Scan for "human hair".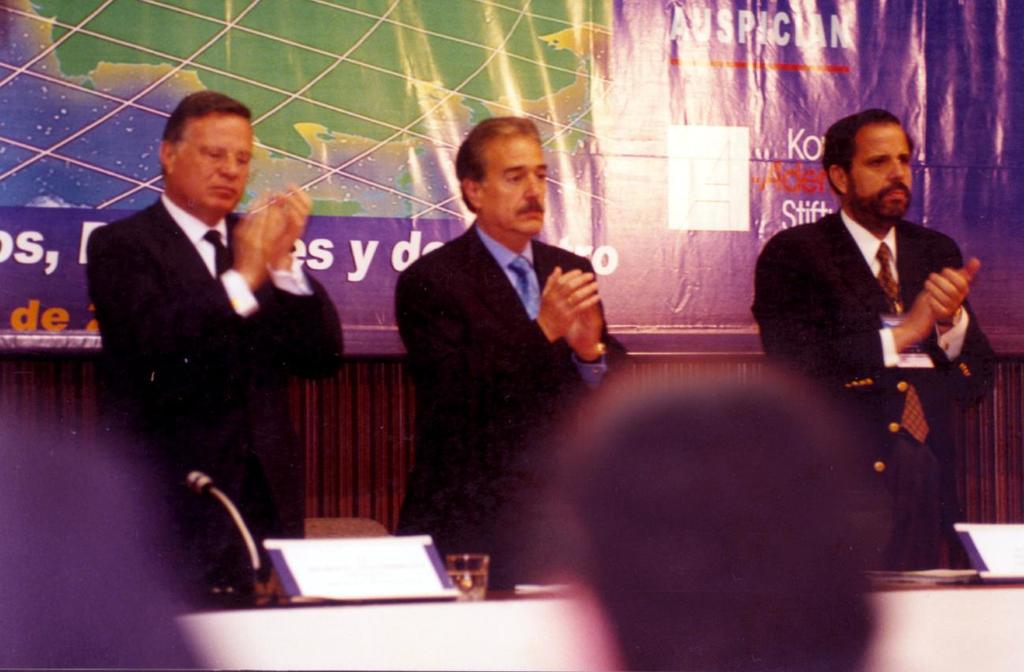
Scan result: Rect(158, 87, 245, 184).
